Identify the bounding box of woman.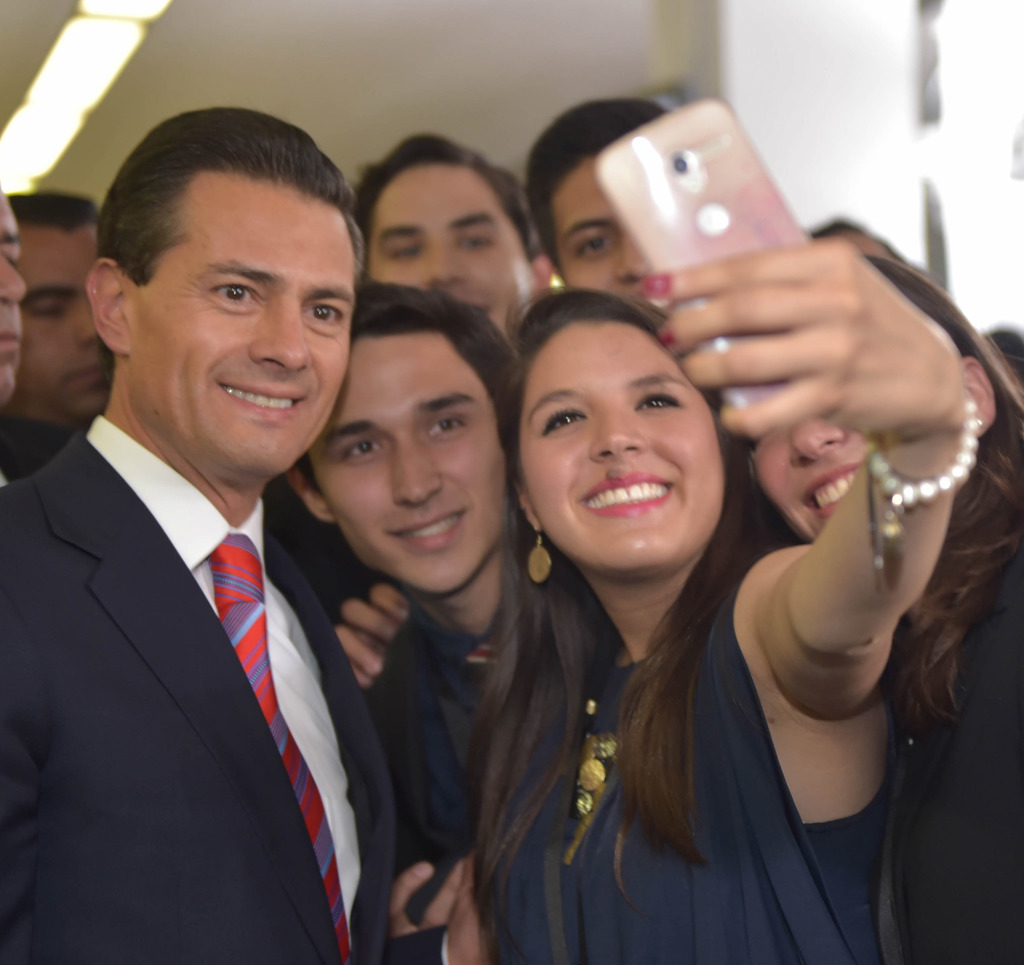
(482, 235, 964, 964).
